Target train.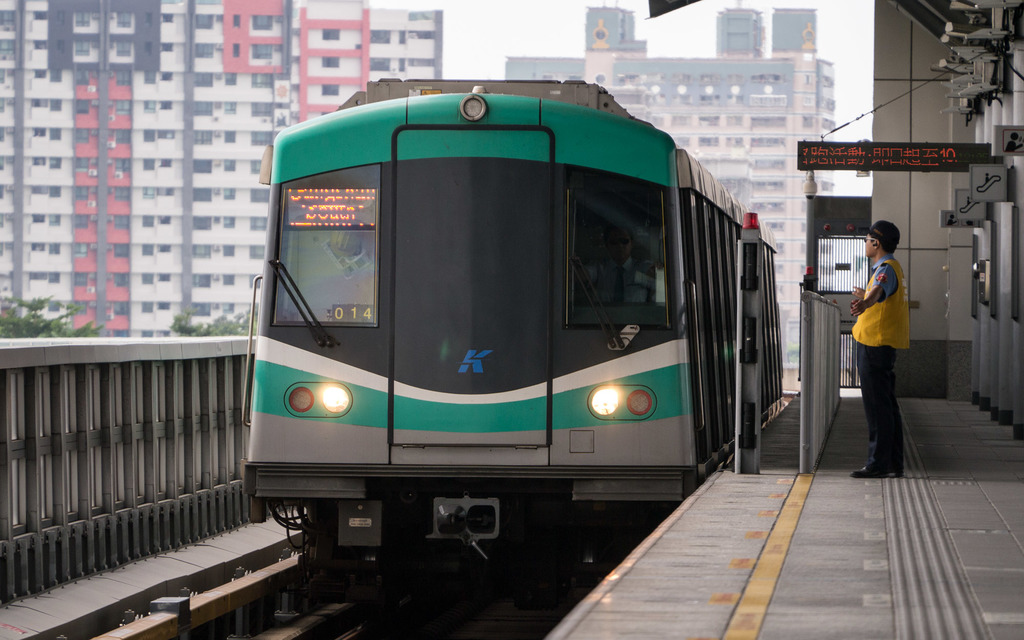
Target region: {"left": 240, "top": 73, "right": 784, "bottom": 602}.
